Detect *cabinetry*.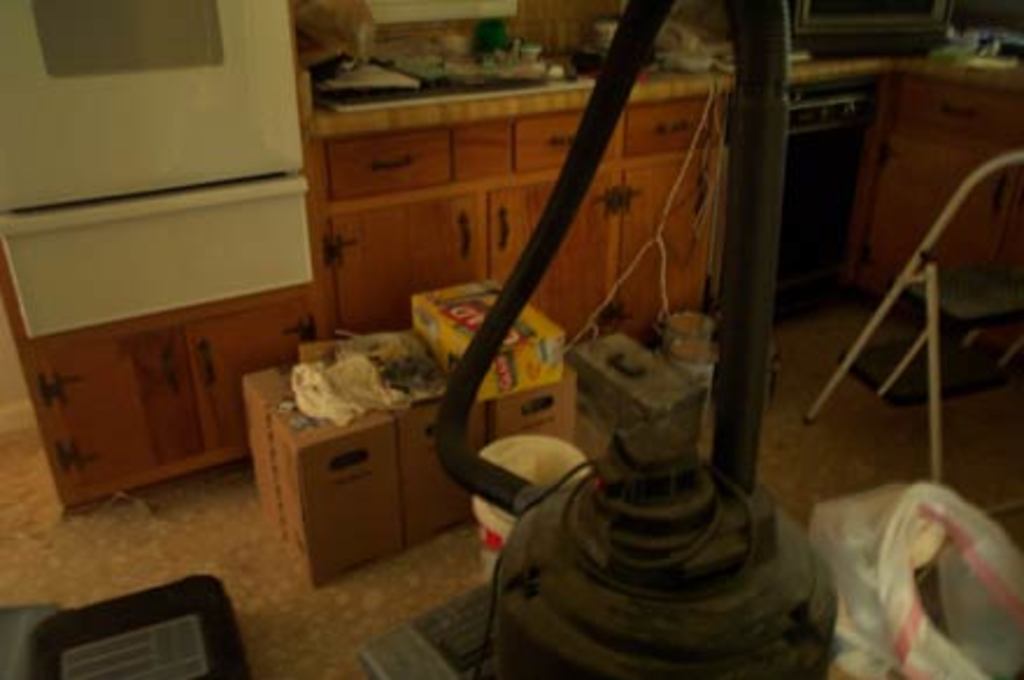
Detected at 519, 114, 624, 172.
